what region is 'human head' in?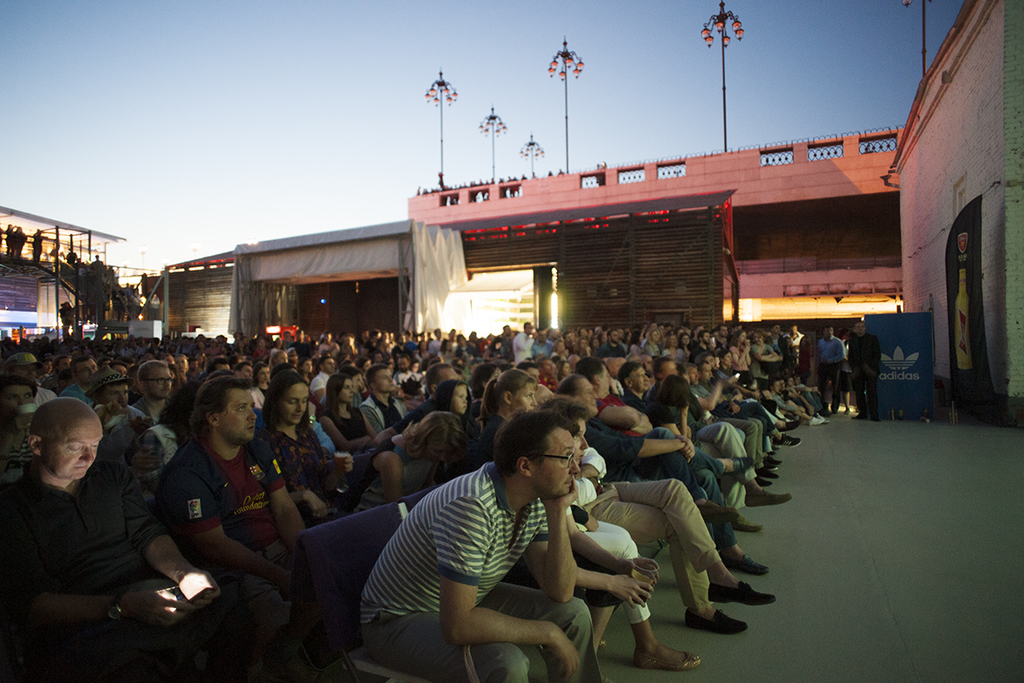
771,320,782,342.
